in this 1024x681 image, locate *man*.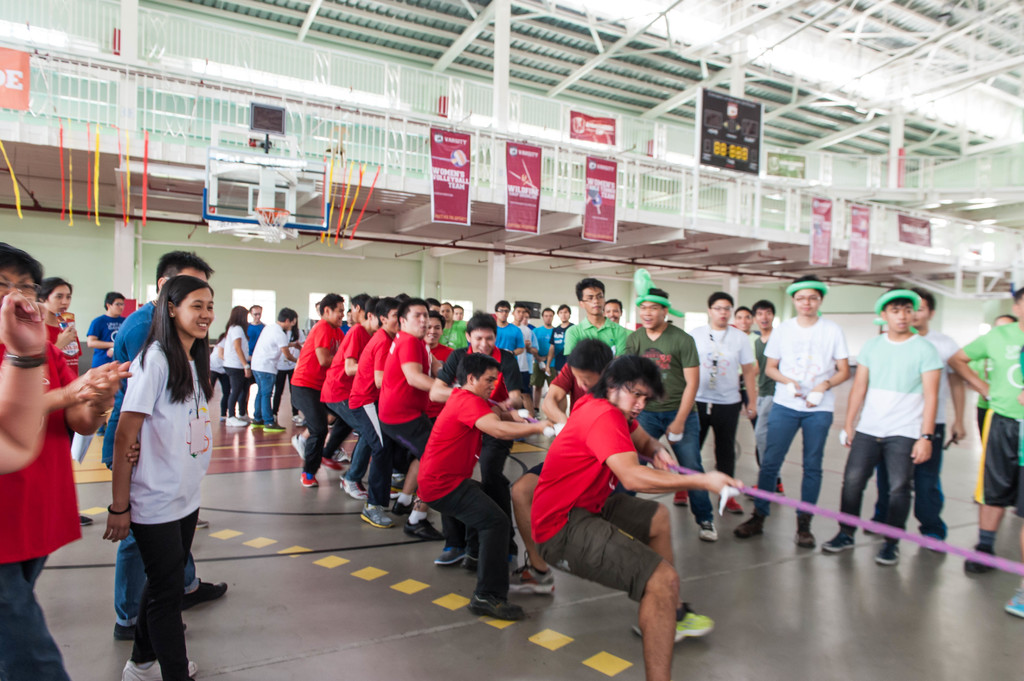
Bounding box: {"left": 735, "top": 306, "right": 752, "bottom": 337}.
